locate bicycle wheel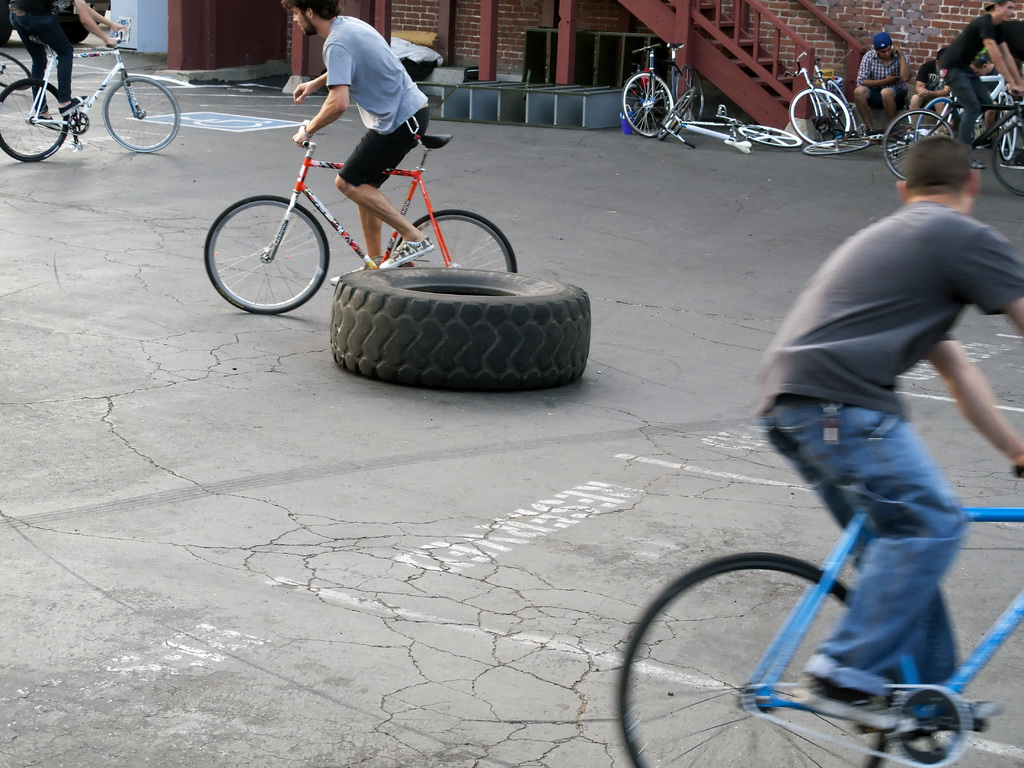
<region>913, 98, 963, 141</region>
